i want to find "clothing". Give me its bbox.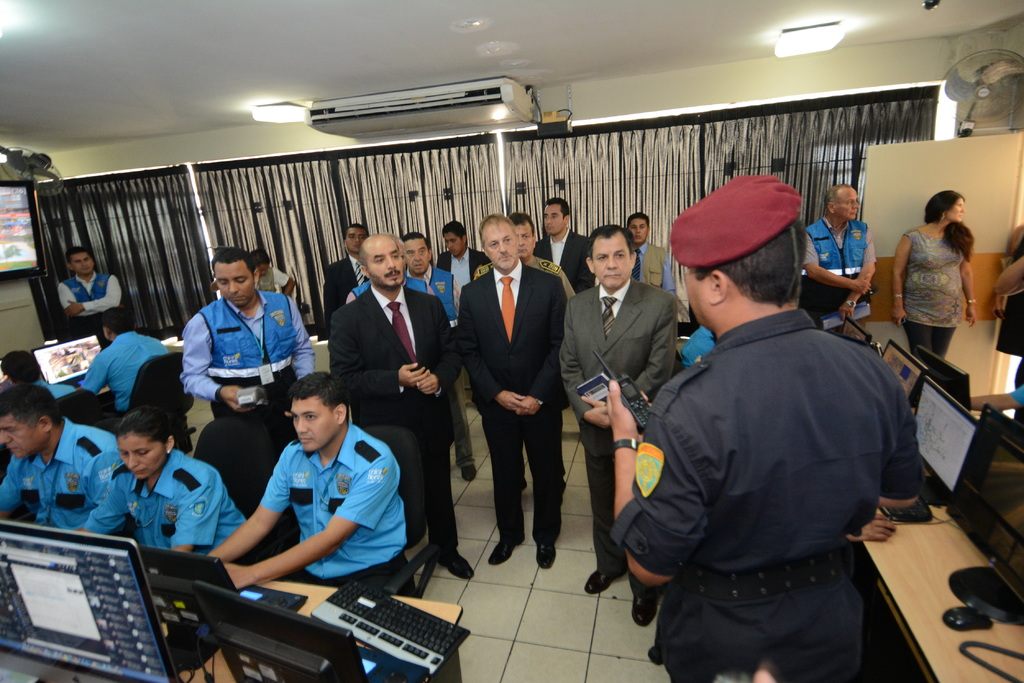
578, 276, 666, 402.
